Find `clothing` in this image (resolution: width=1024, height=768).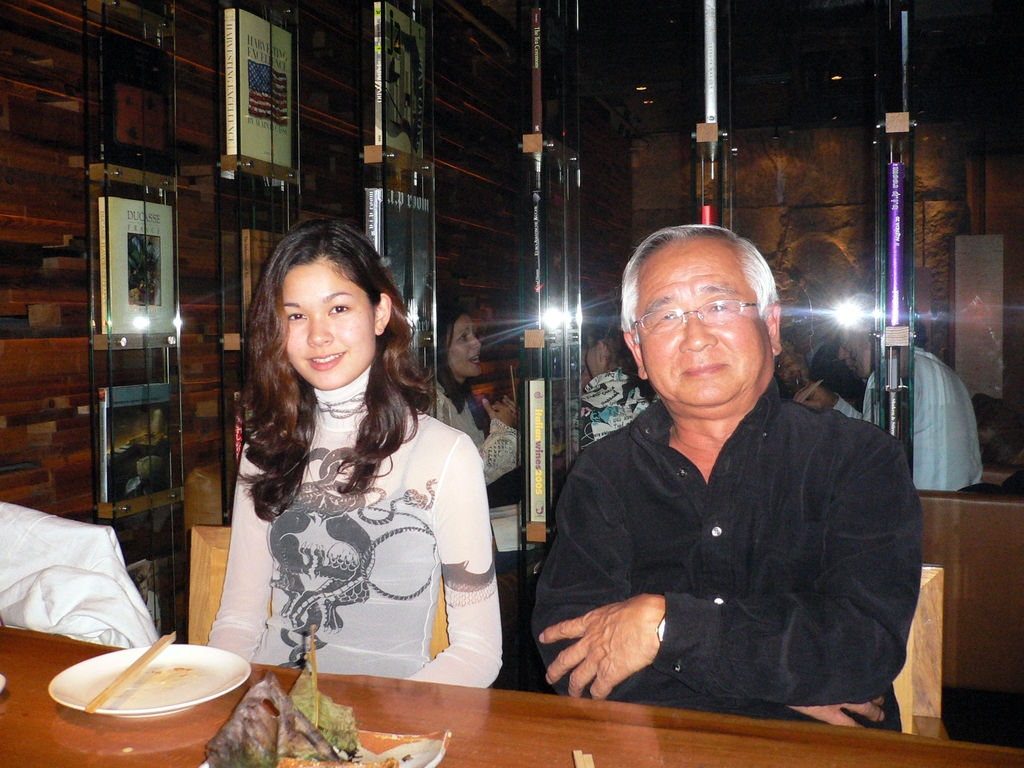
(546,367,660,454).
